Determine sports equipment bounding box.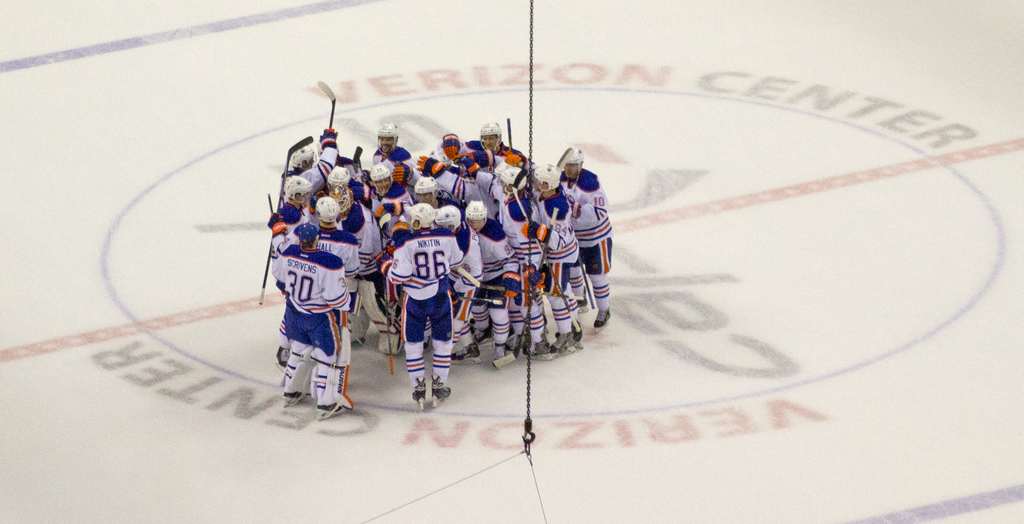
Determined: (left=370, top=200, right=396, bottom=216).
